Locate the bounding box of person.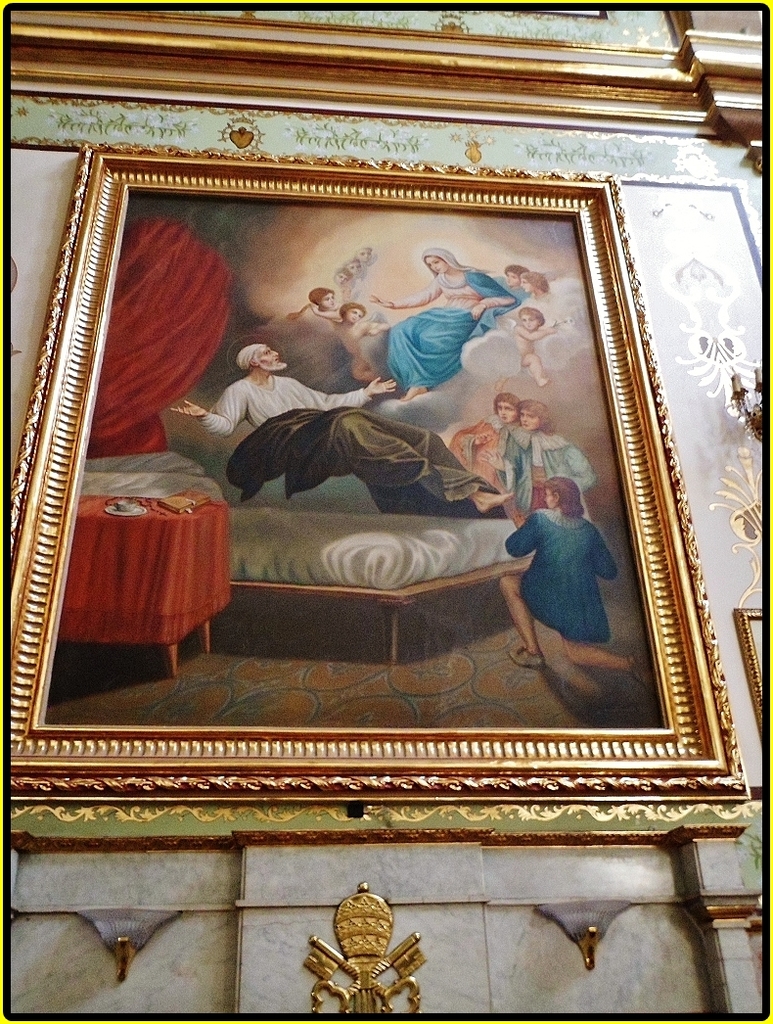
Bounding box: [337,268,354,285].
